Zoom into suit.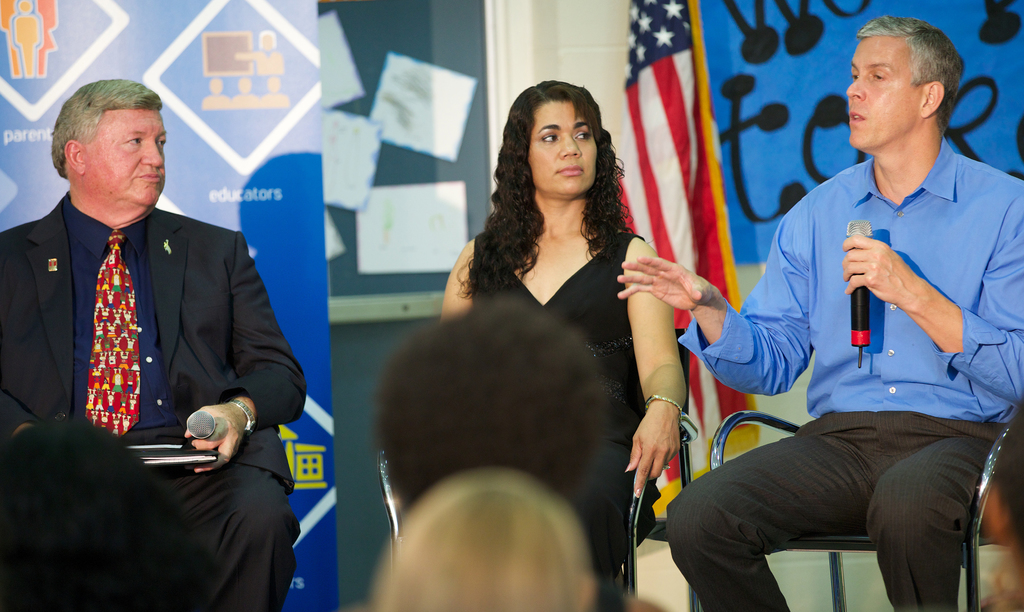
Zoom target: 0/202/305/611.
